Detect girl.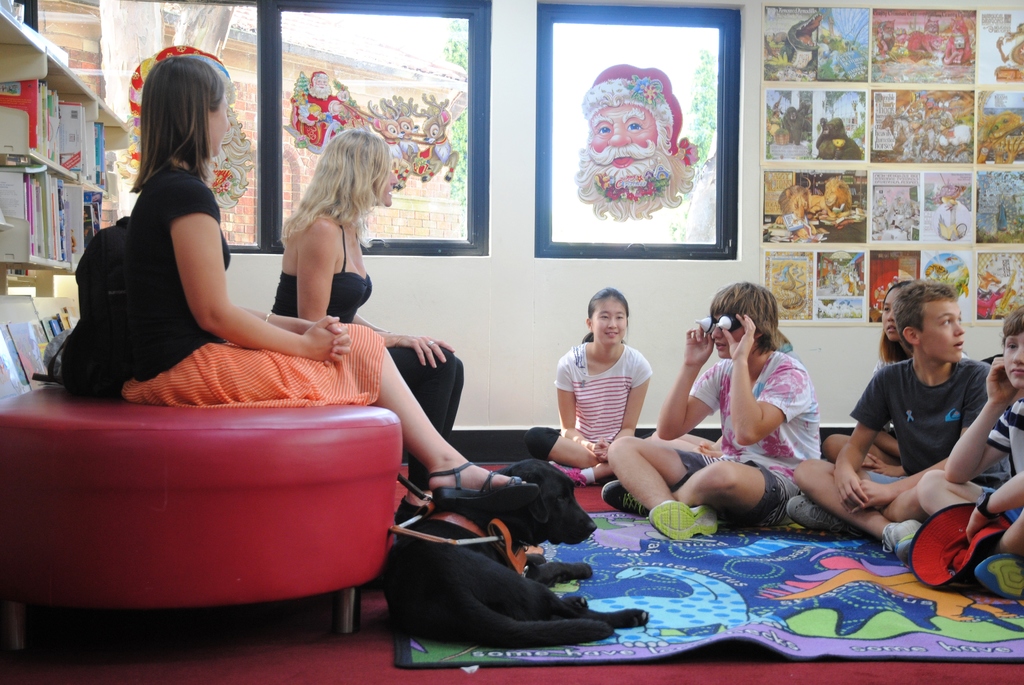
Detected at 877/278/915/363.
